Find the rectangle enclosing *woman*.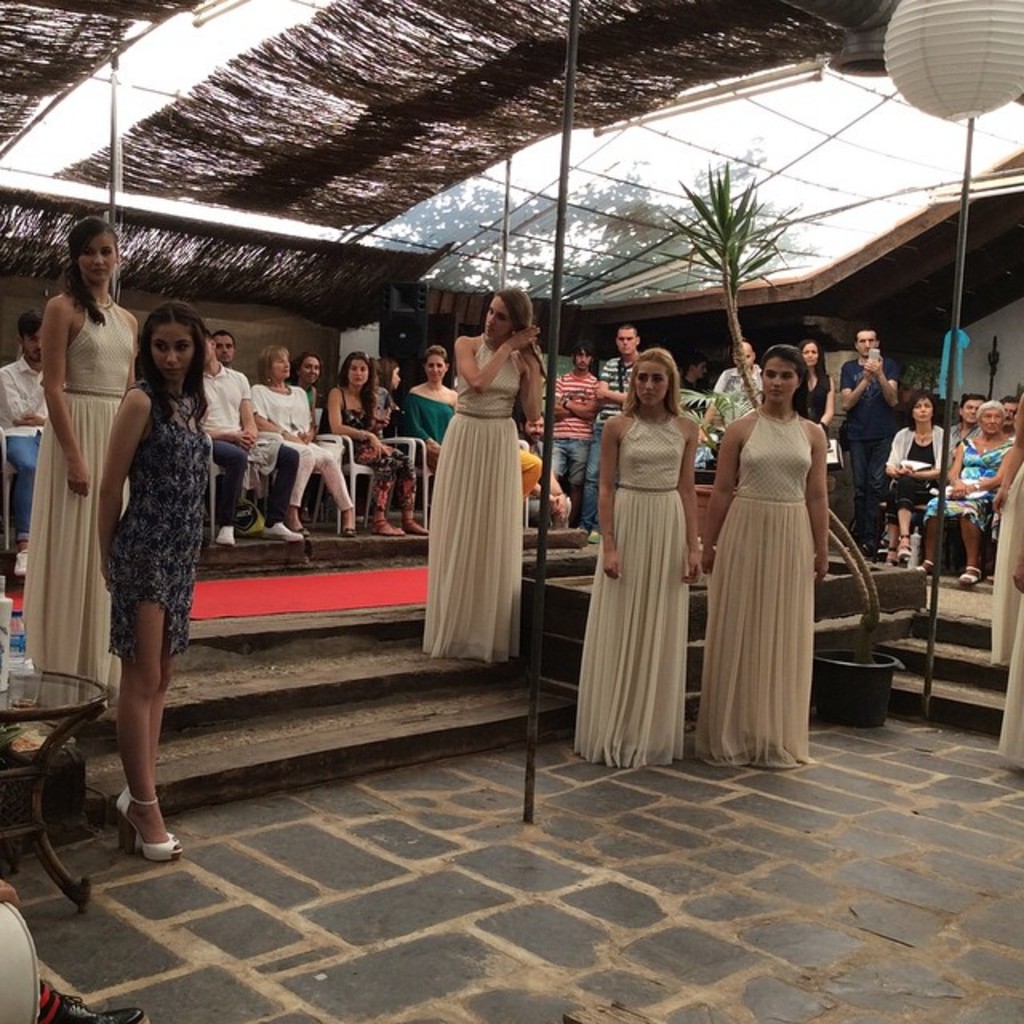
box(88, 304, 230, 869).
